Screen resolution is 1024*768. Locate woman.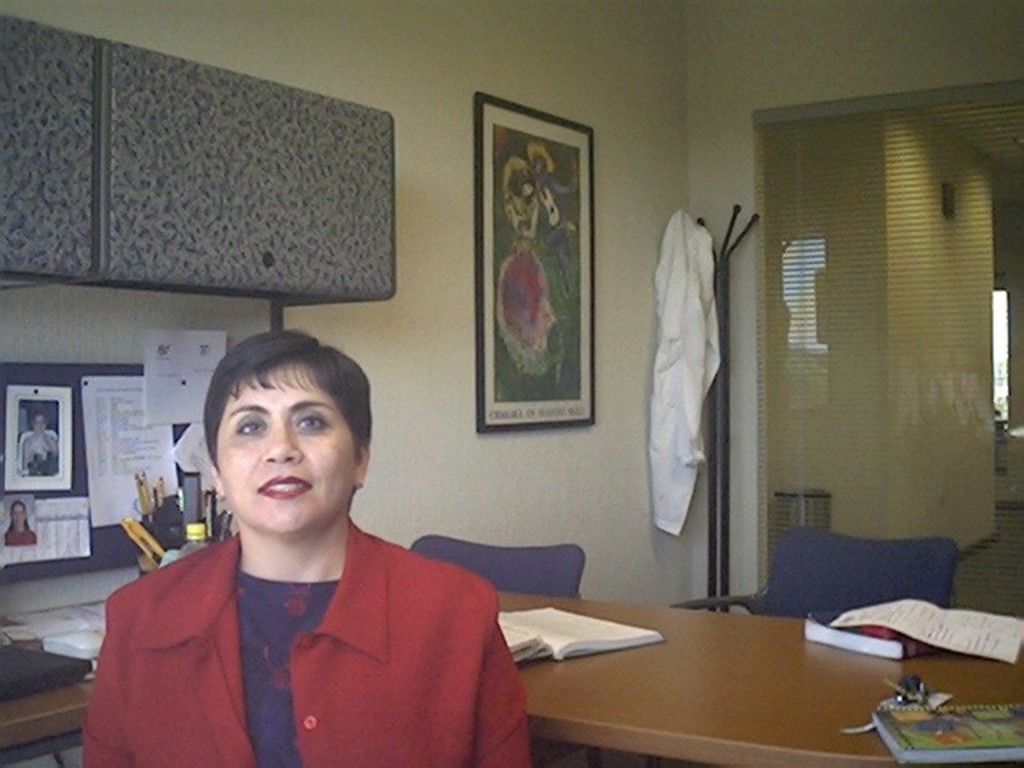
x1=19, y1=411, x2=58, y2=469.
